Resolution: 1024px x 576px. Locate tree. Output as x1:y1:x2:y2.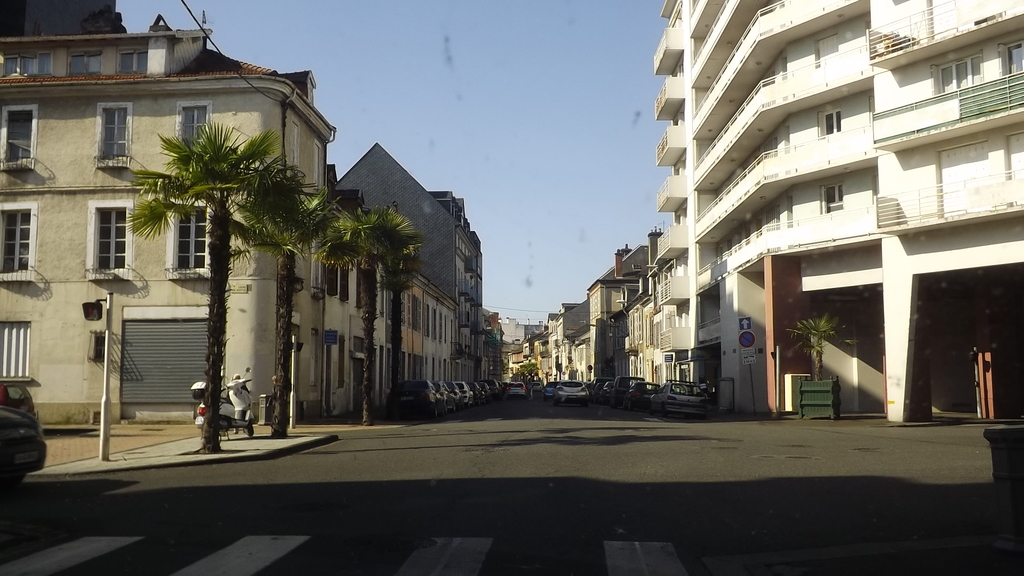
376:246:419:429.
